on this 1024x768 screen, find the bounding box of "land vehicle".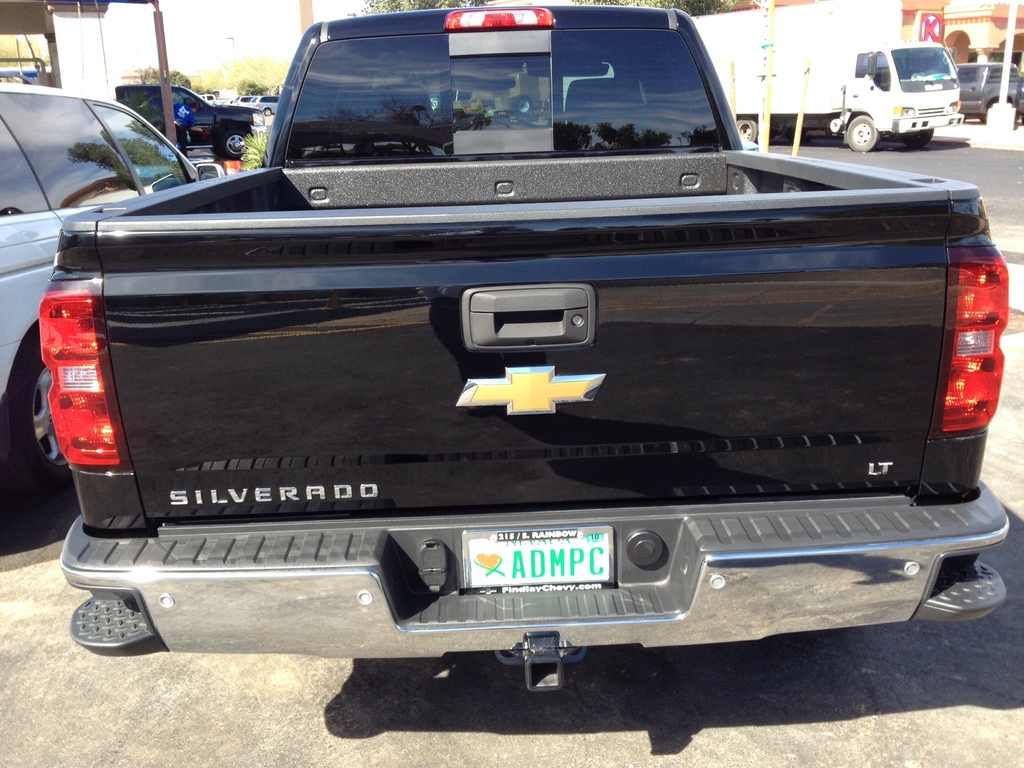
Bounding box: bbox=[201, 91, 216, 108].
